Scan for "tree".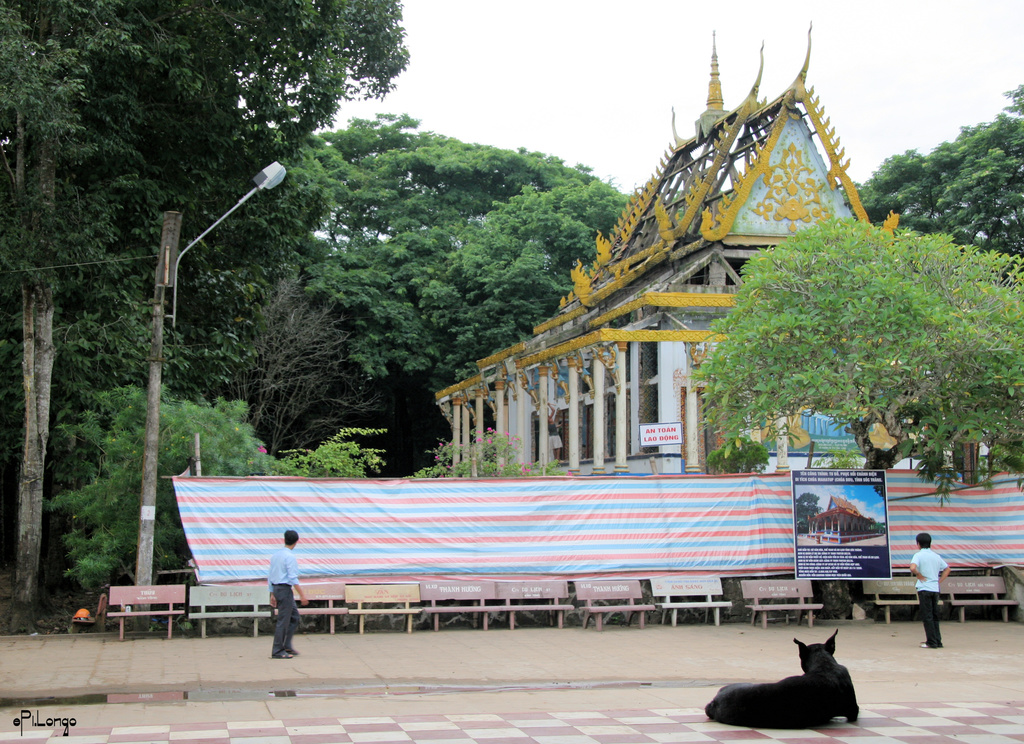
Scan result: 232:272:365:415.
